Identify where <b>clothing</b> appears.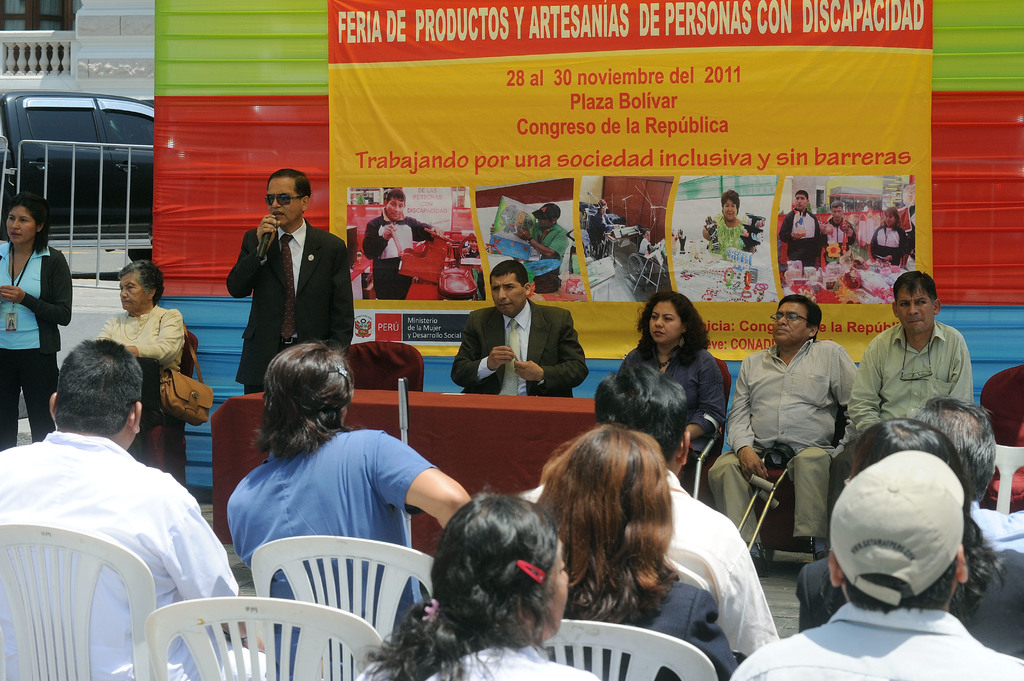
Appears at 361:207:433:301.
